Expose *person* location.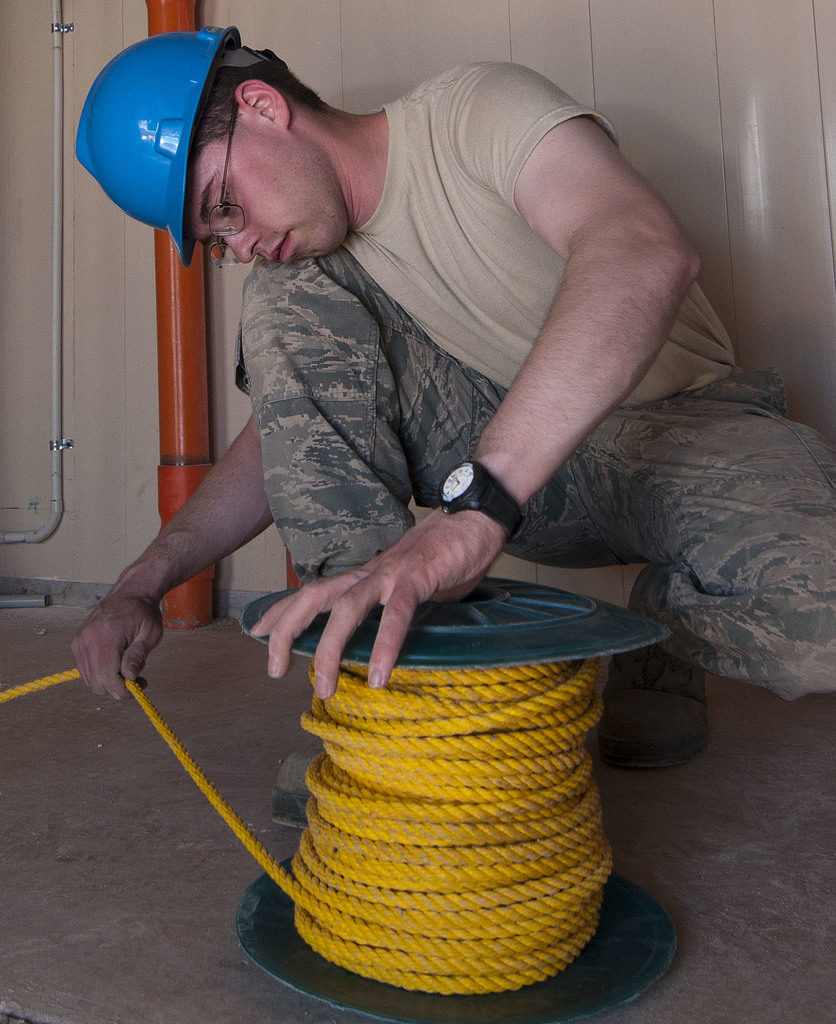
Exposed at 72 28 835 771.
